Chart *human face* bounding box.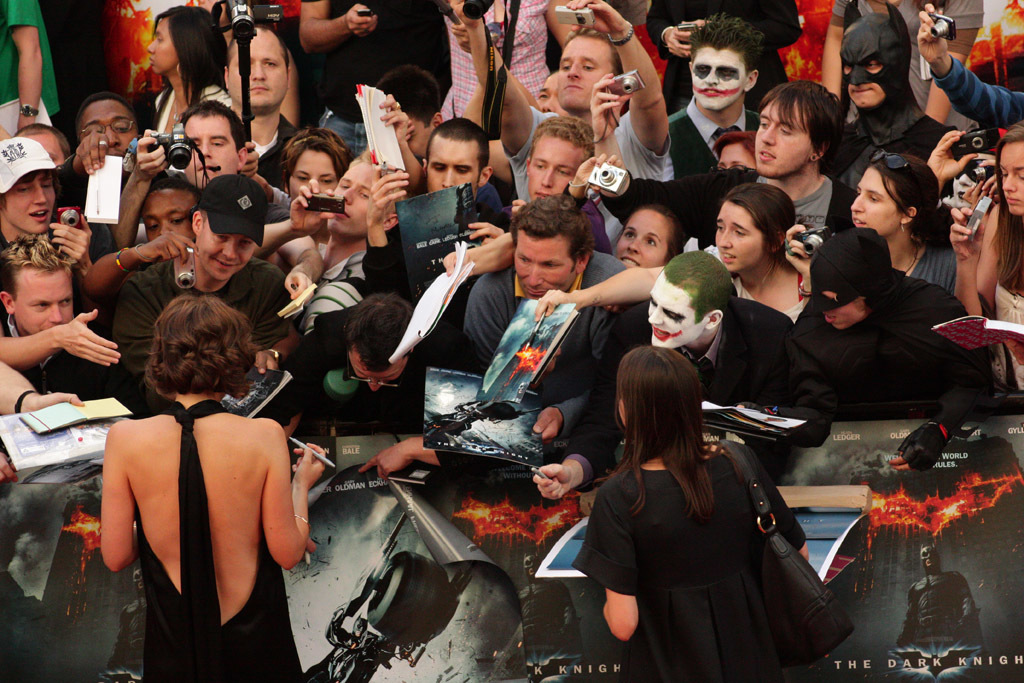
Charted: select_region(510, 237, 575, 293).
